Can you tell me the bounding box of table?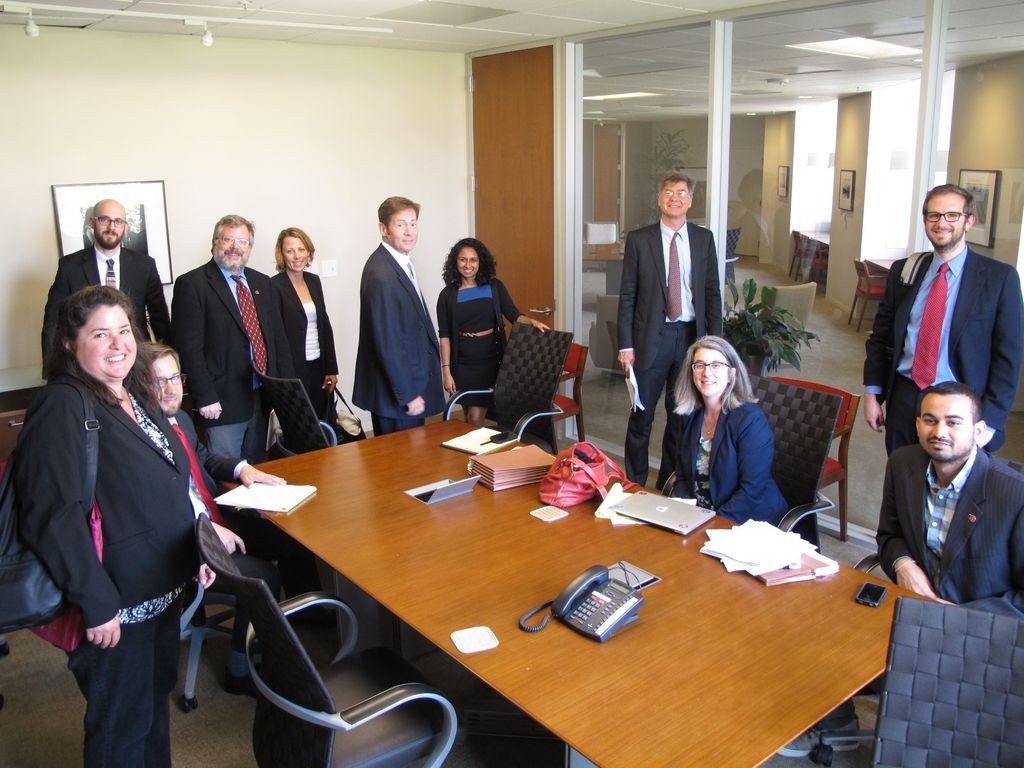
[x1=577, y1=239, x2=625, y2=291].
